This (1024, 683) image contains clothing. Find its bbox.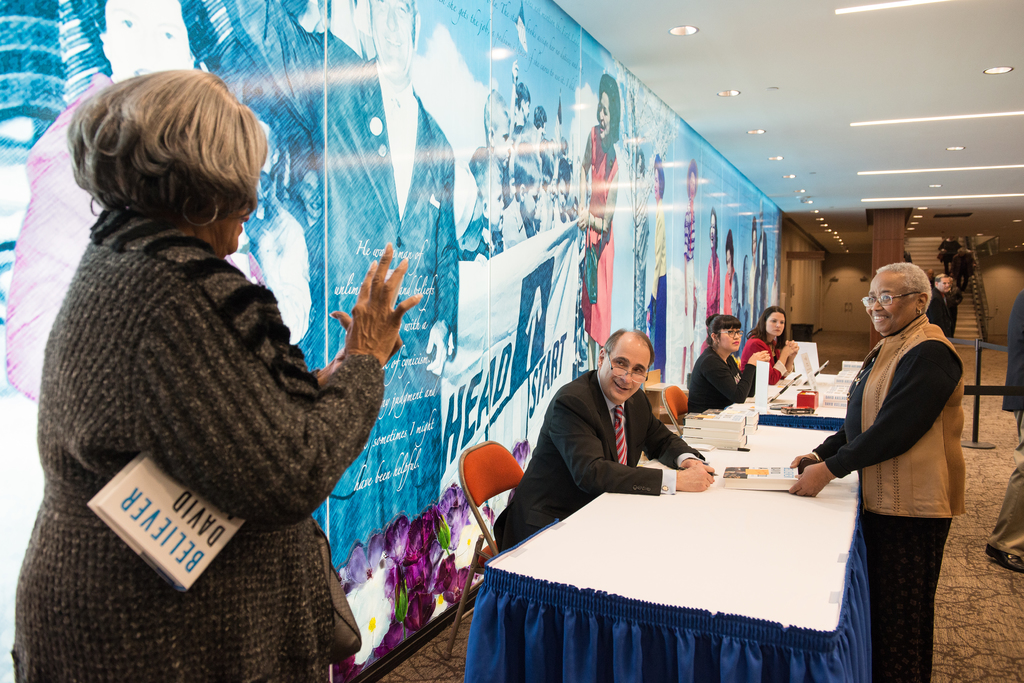
BBox(687, 344, 756, 414).
